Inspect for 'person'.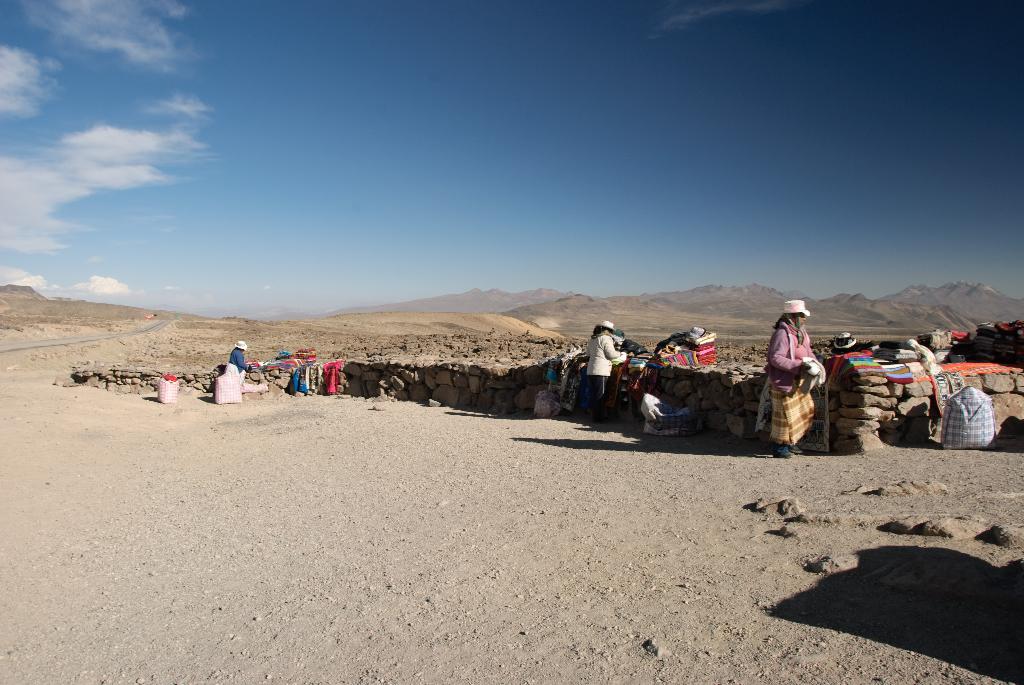
Inspection: Rect(580, 322, 620, 424).
